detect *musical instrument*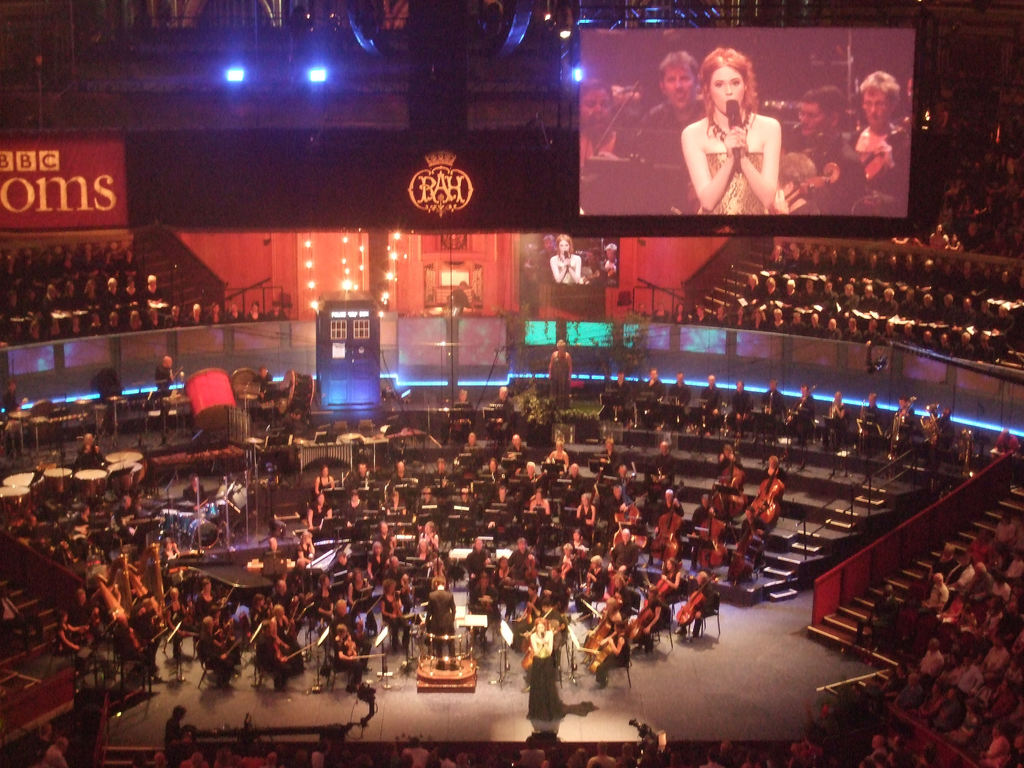
[left=174, top=360, right=236, bottom=428]
